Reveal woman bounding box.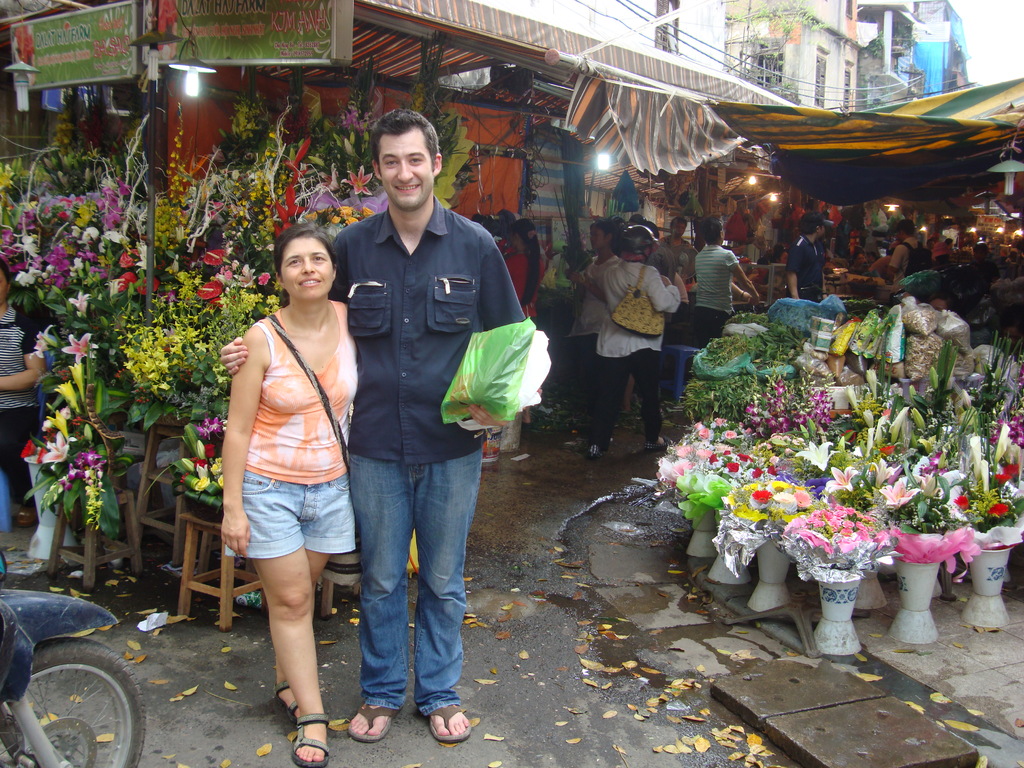
Revealed: bbox(691, 220, 756, 346).
